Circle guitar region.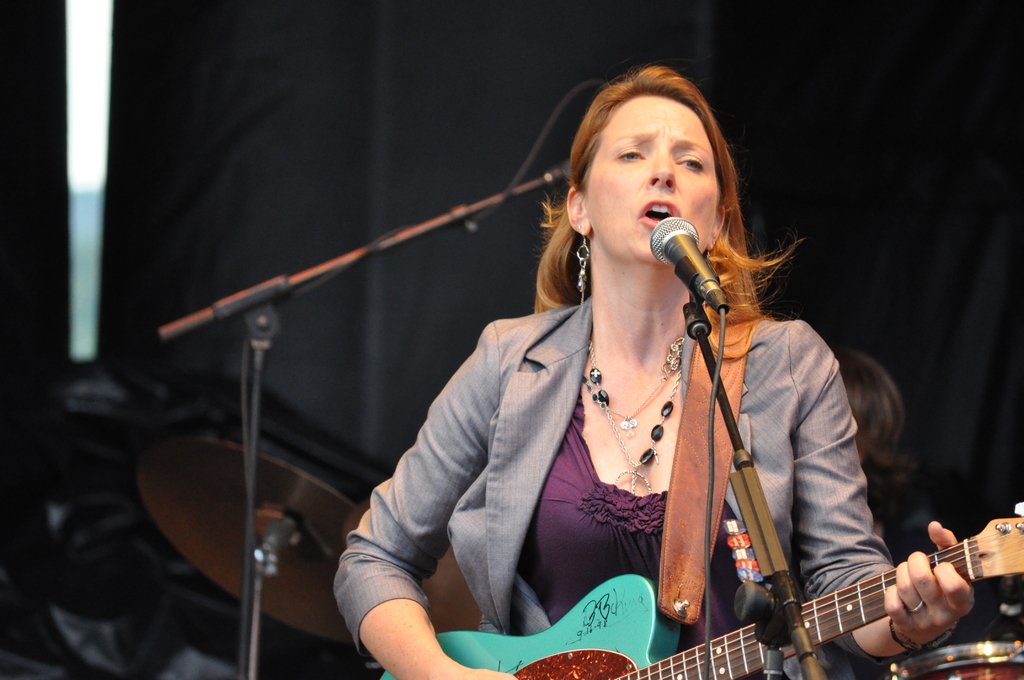
Region: x1=376, y1=504, x2=1023, y2=679.
